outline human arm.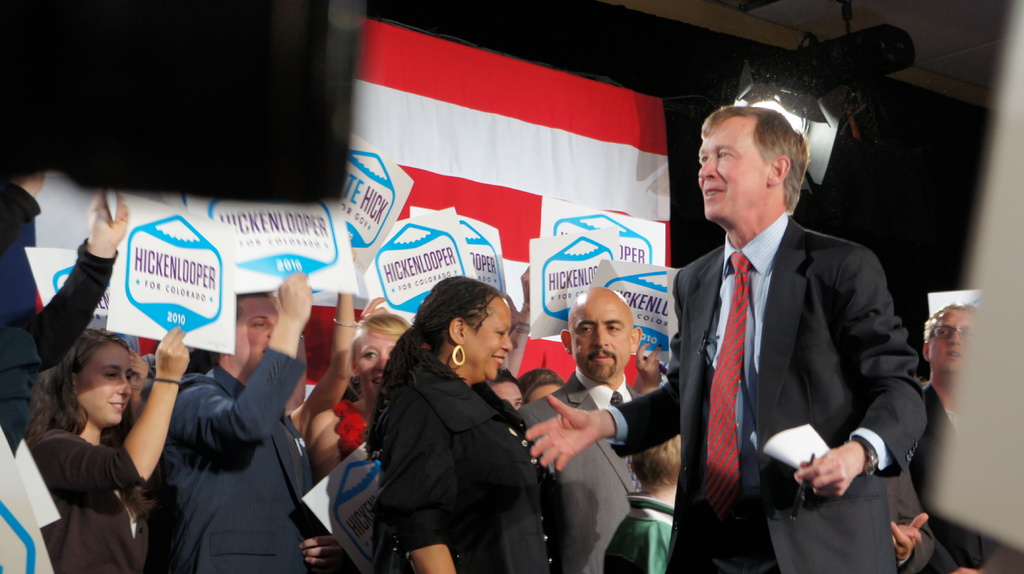
Outline: rect(627, 339, 666, 395).
